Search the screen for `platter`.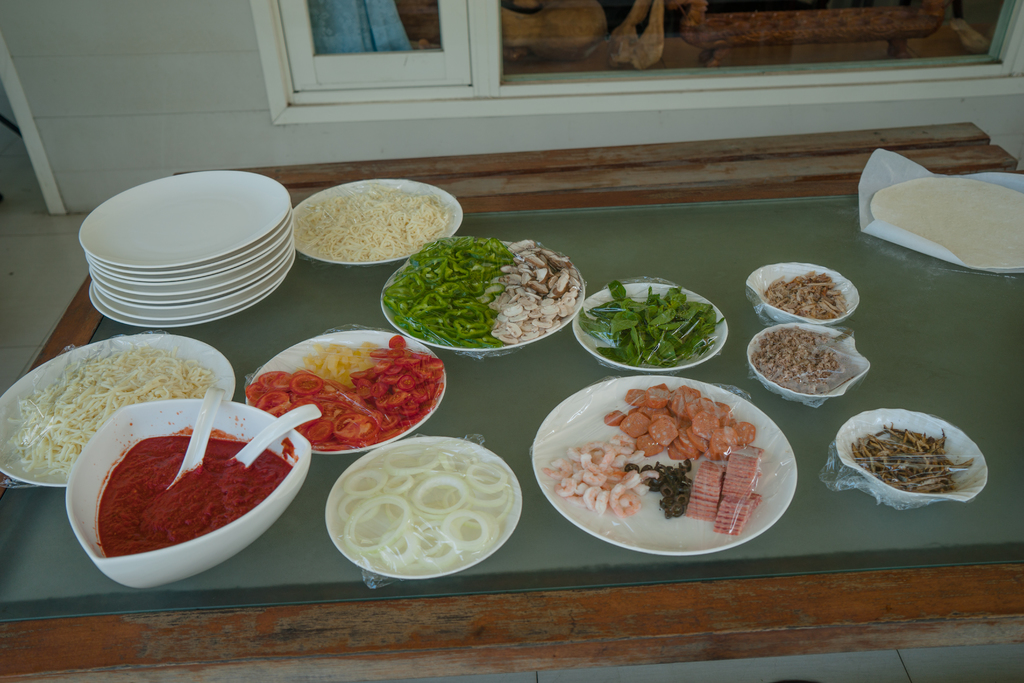
Found at (left=532, top=374, right=796, bottom=556).
